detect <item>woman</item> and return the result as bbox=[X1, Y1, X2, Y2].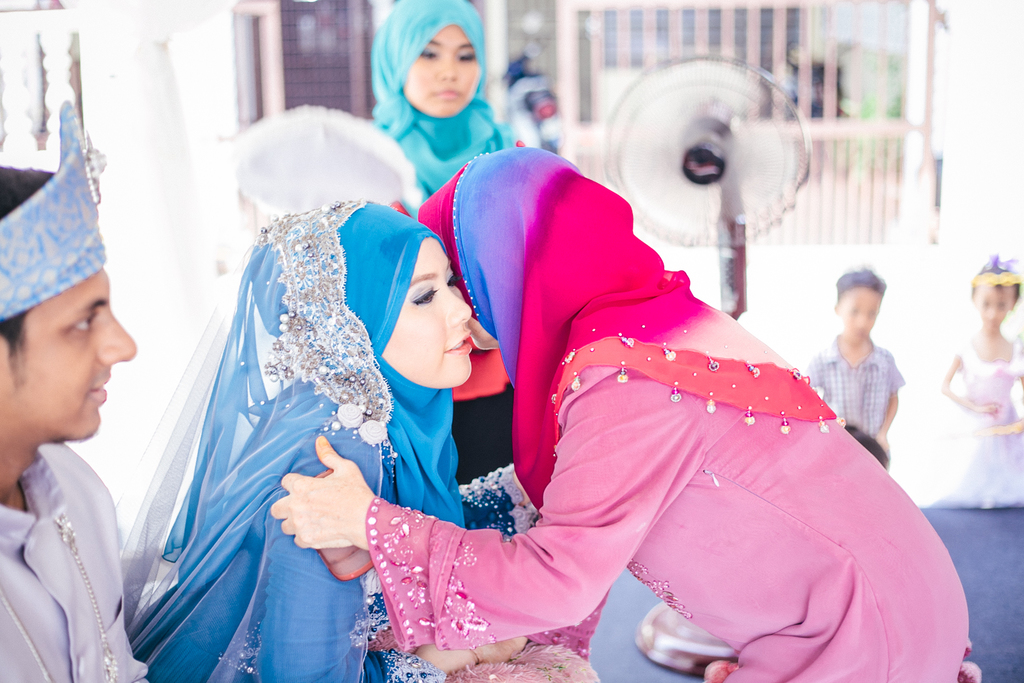
bbox=[365, 0, 525, 472].
